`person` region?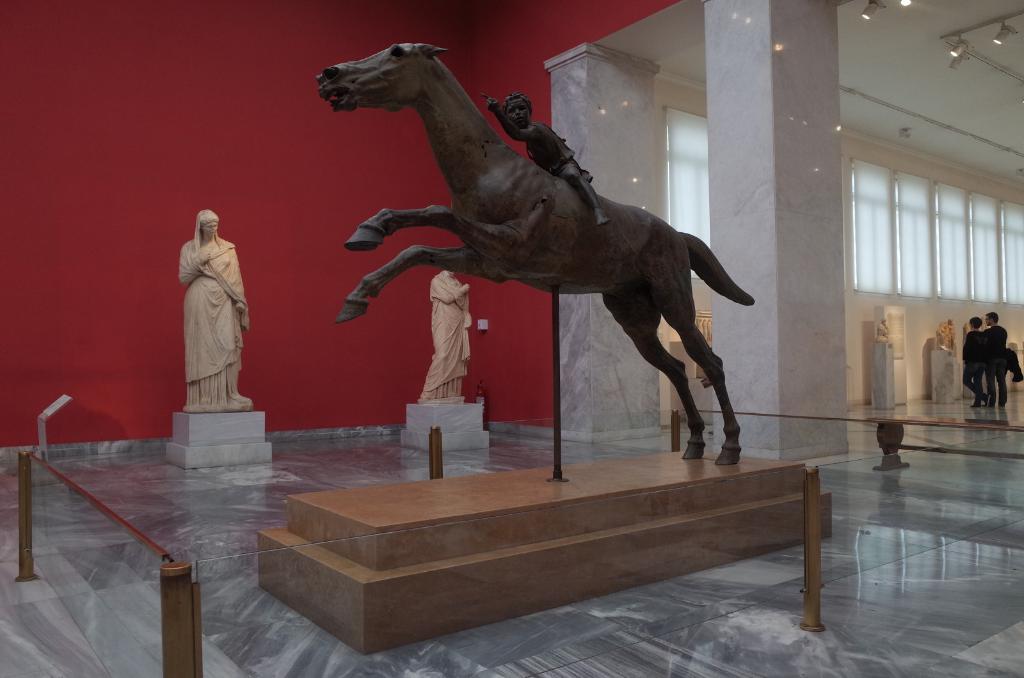
484,90,614,233
